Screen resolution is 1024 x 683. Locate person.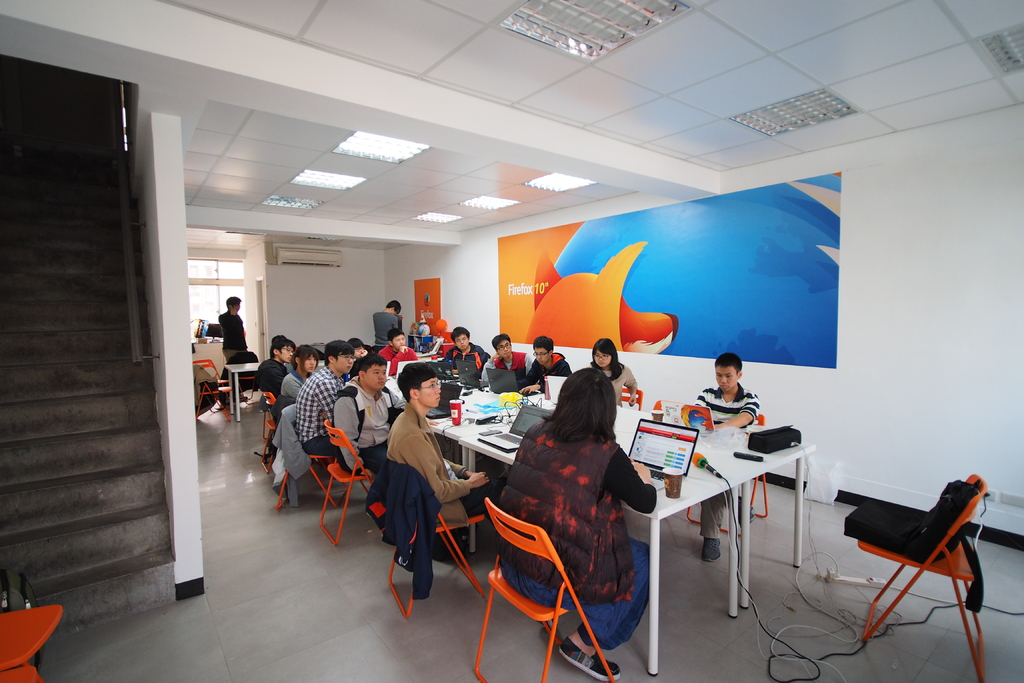
x1=218 y1=292 x2=244 y2=398.
